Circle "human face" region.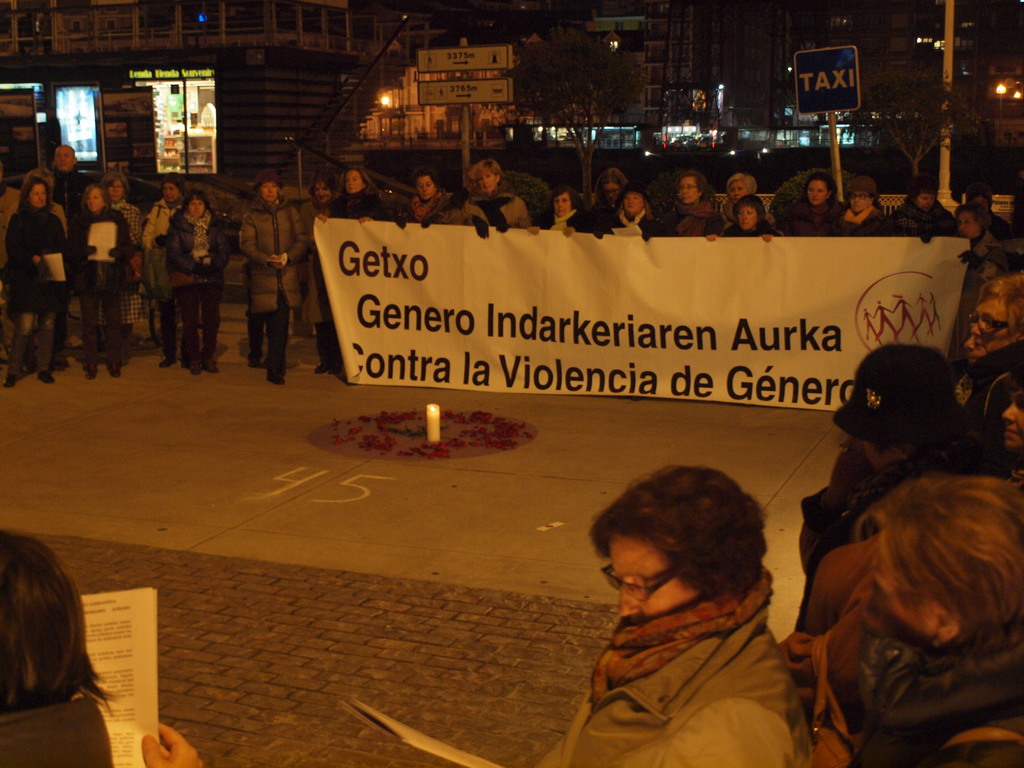
Region: locate(54, 145, 76, 173).
